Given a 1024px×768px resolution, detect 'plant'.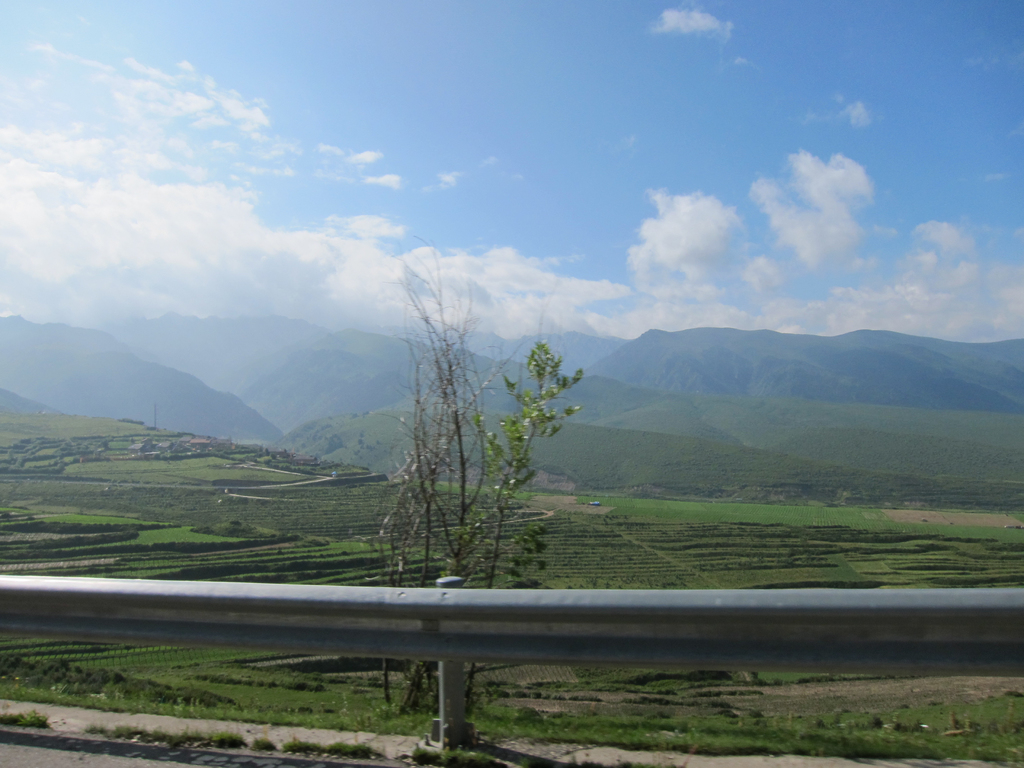
x1=207 y1=733 x2=256 y2=748.
